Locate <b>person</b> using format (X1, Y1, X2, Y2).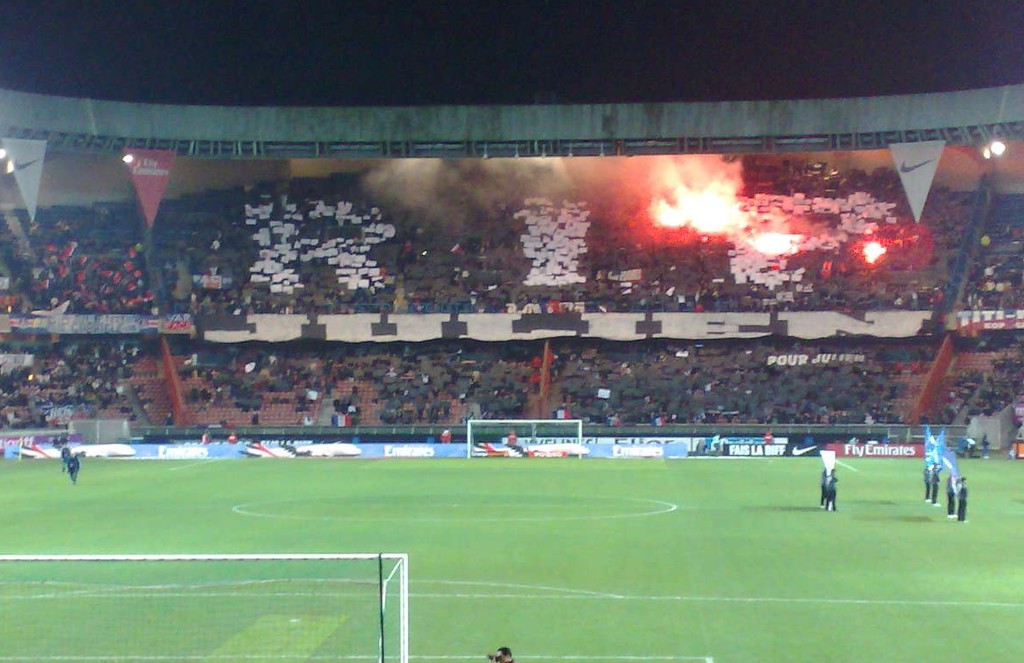
(489, 645, 519, 662).
